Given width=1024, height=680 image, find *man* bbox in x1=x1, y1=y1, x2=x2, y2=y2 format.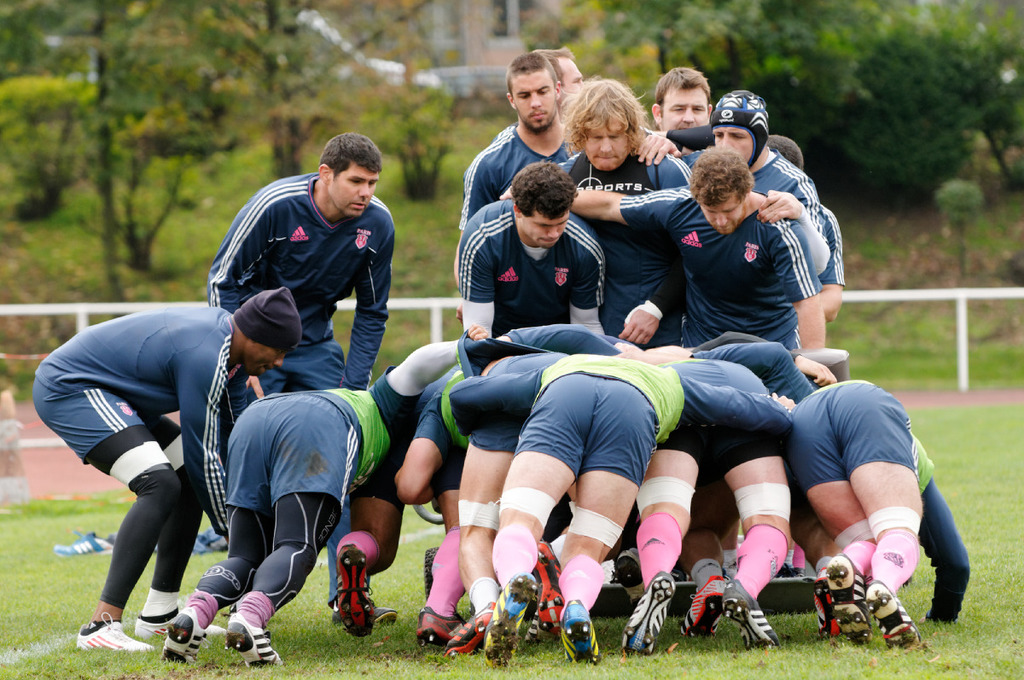
x1=765, y1=137, x2=847, y2=317.
